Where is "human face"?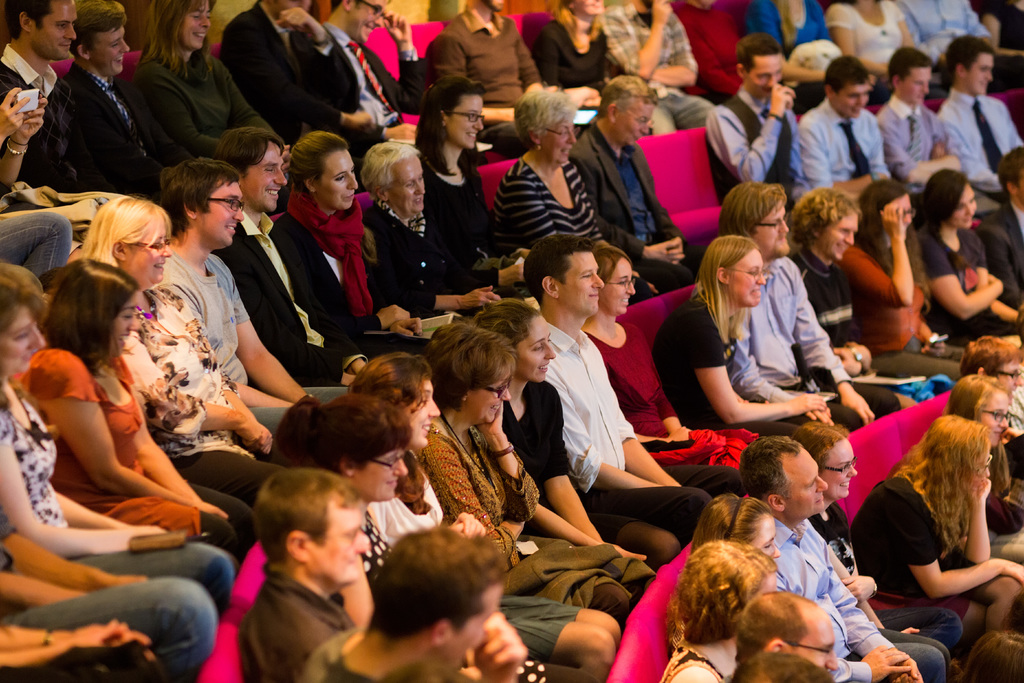
select_region(389, 160, 427, 213).
